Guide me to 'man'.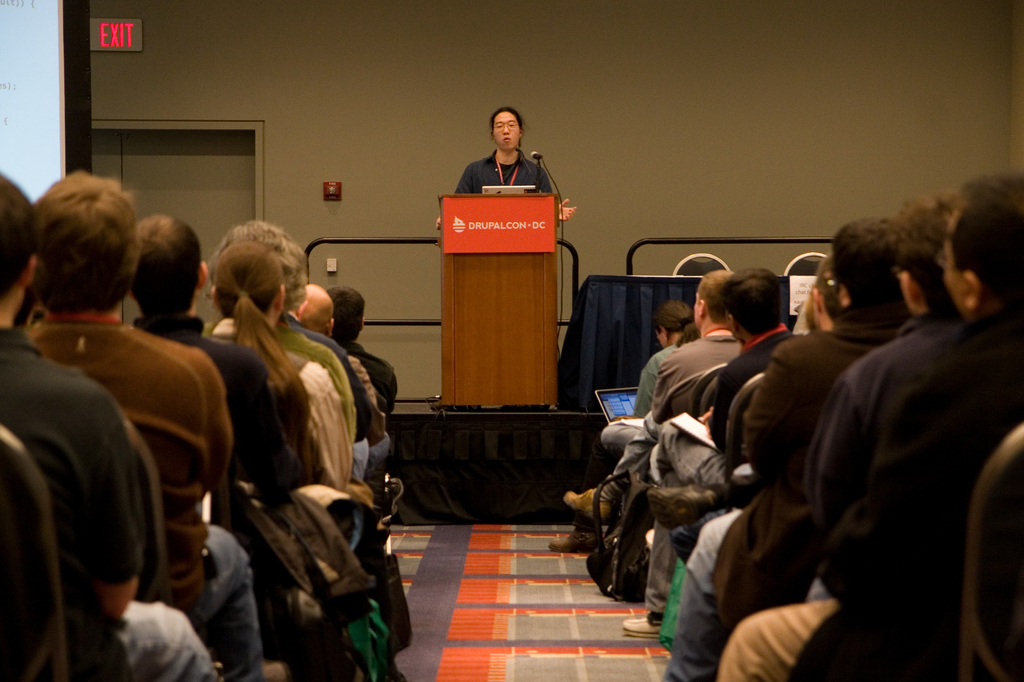
Guidance: (left=130, top=209, right=325, bottom=678).
